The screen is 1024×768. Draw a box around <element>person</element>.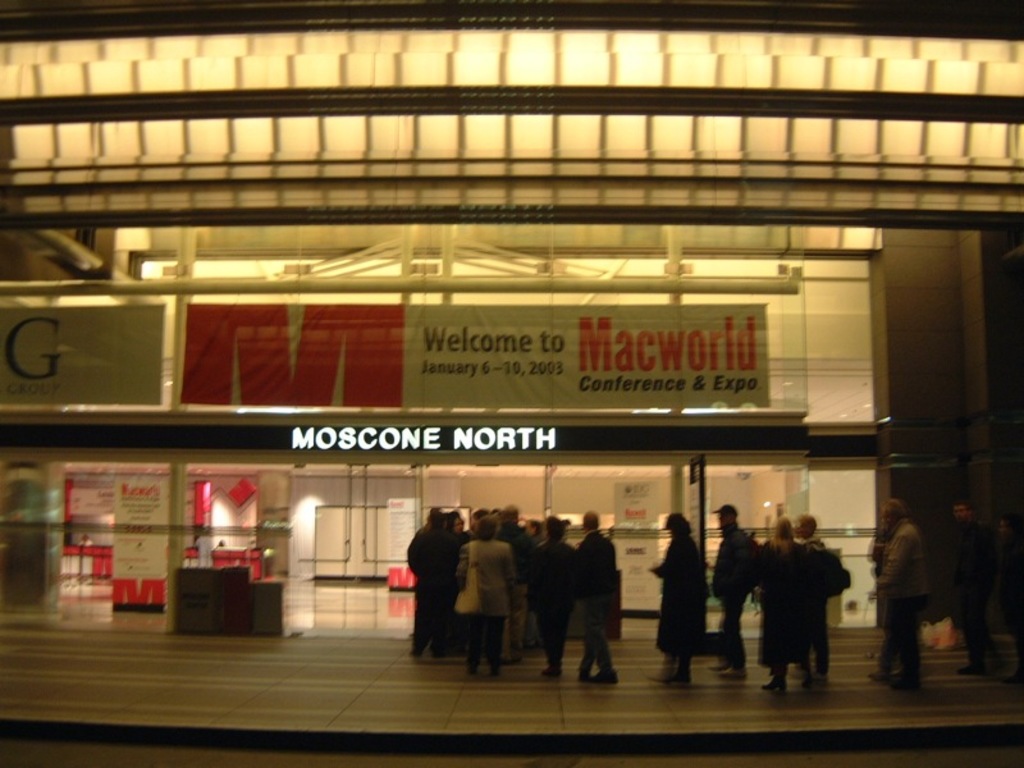
(x1=872, y1=506, x2=936, y2=695).
